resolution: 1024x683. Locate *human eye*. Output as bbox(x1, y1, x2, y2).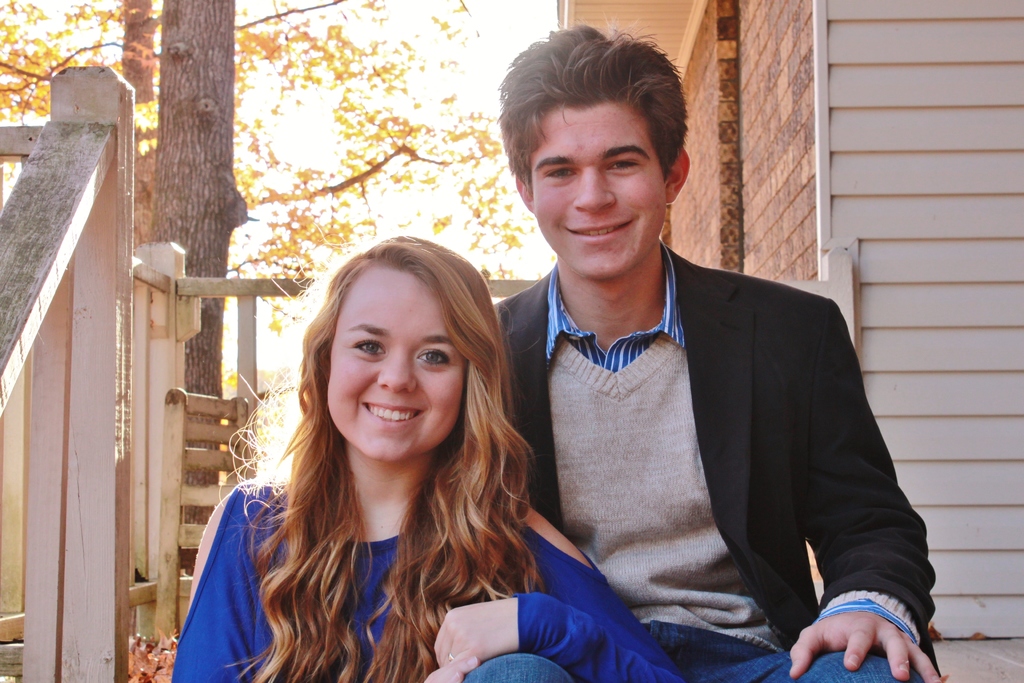
bbox(605, 154, 643, 173).
